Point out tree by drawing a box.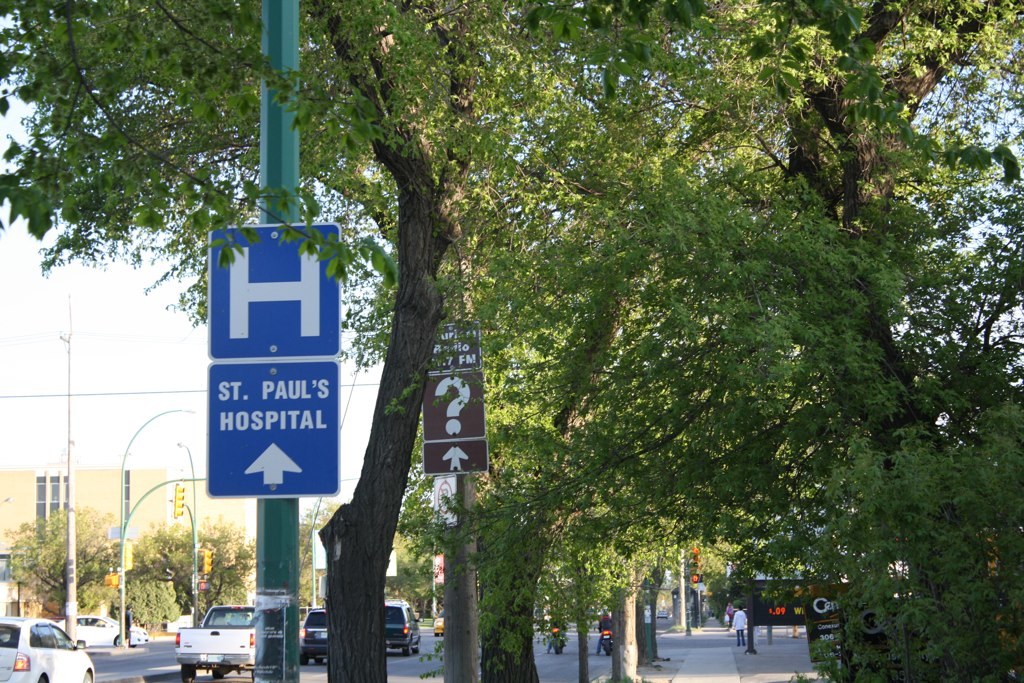
pyautogui.locateOnScreen(0, 0, 1023, 682).
